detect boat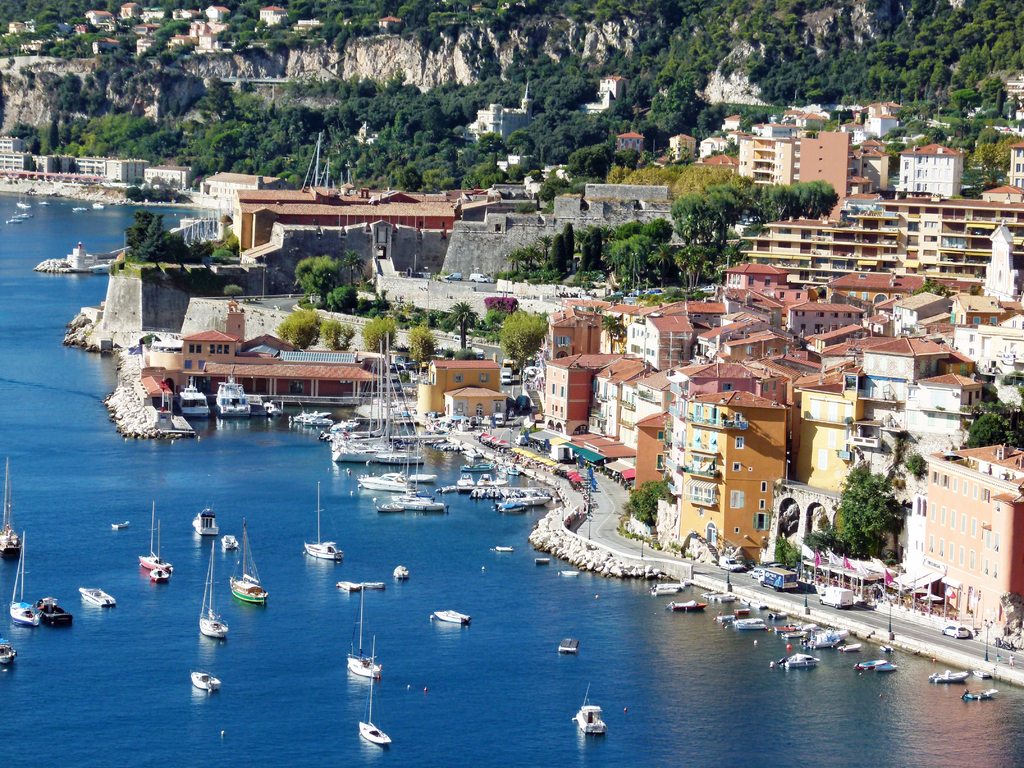
l=6, t=532, r=42, b=626
